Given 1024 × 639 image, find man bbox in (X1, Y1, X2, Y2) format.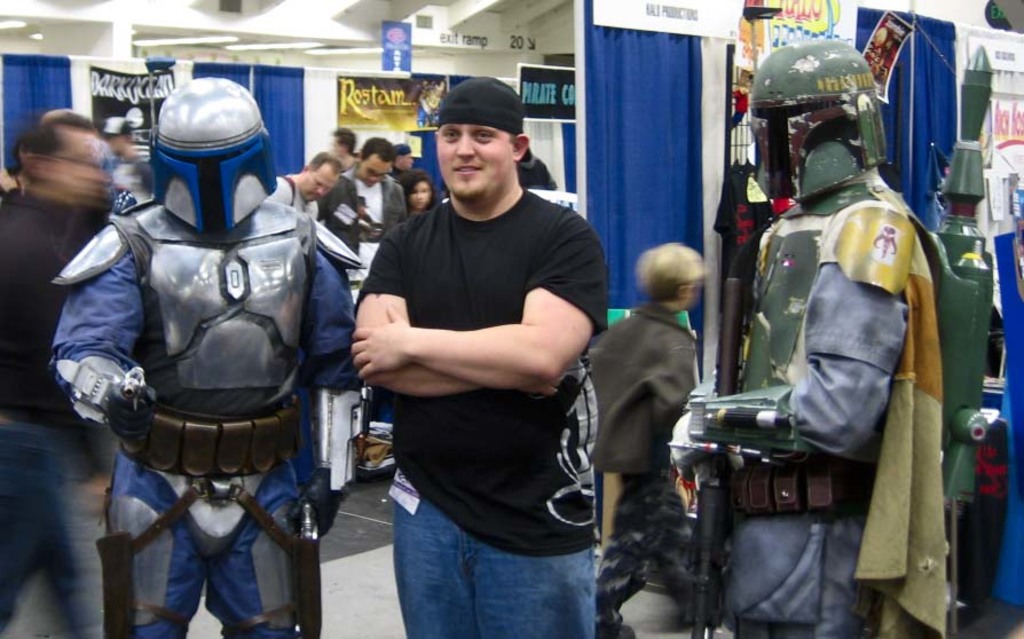
(50, 77, 362, 638).
